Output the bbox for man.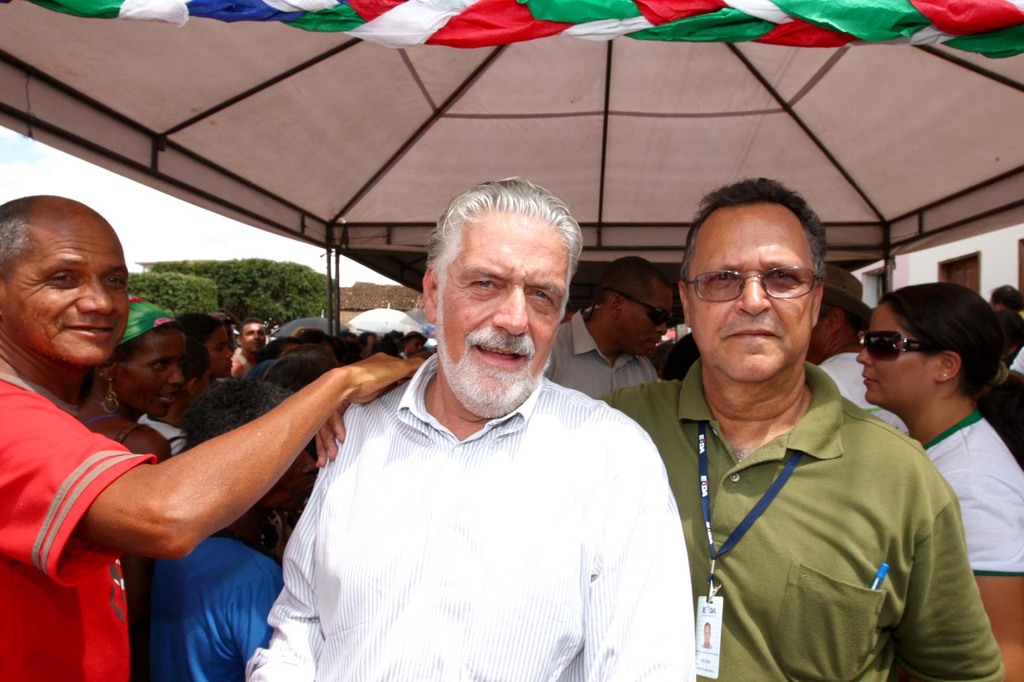
region(403, 328, 424, 360).
